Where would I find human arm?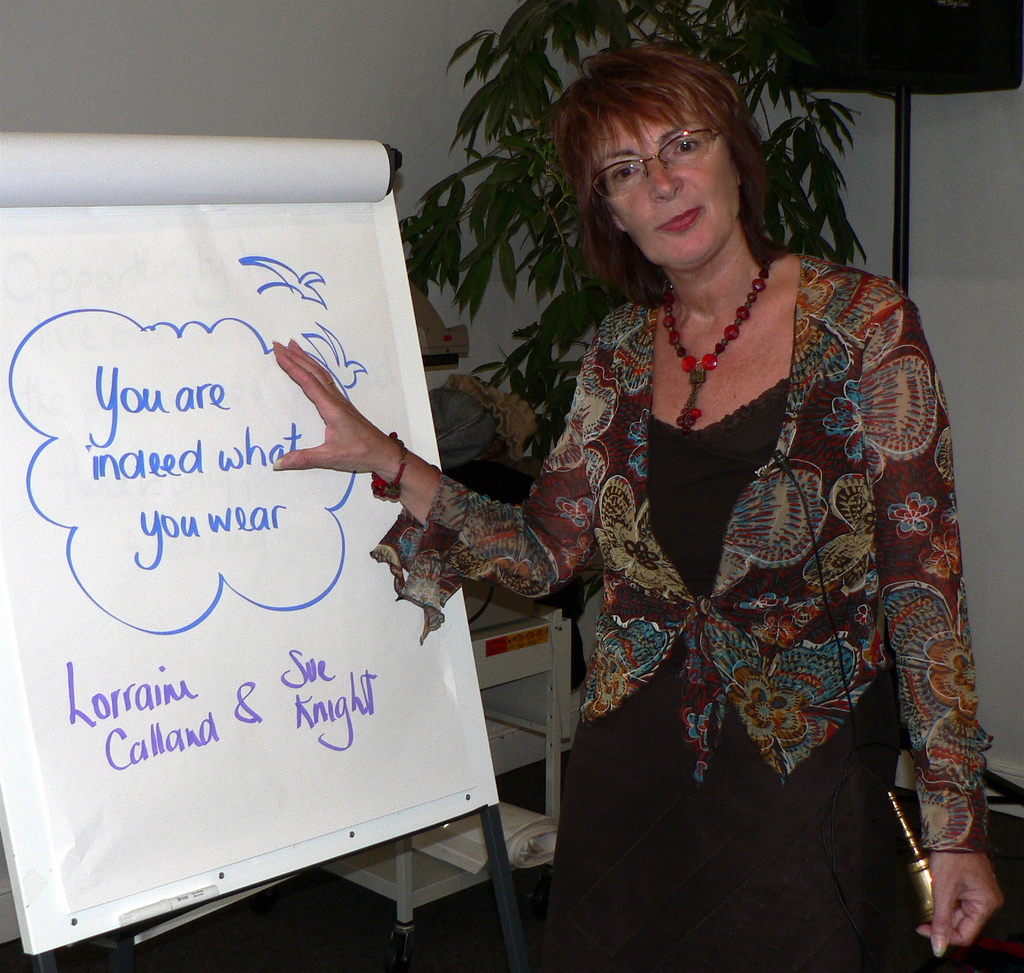
At select_region(269, 331, 609, 601).
